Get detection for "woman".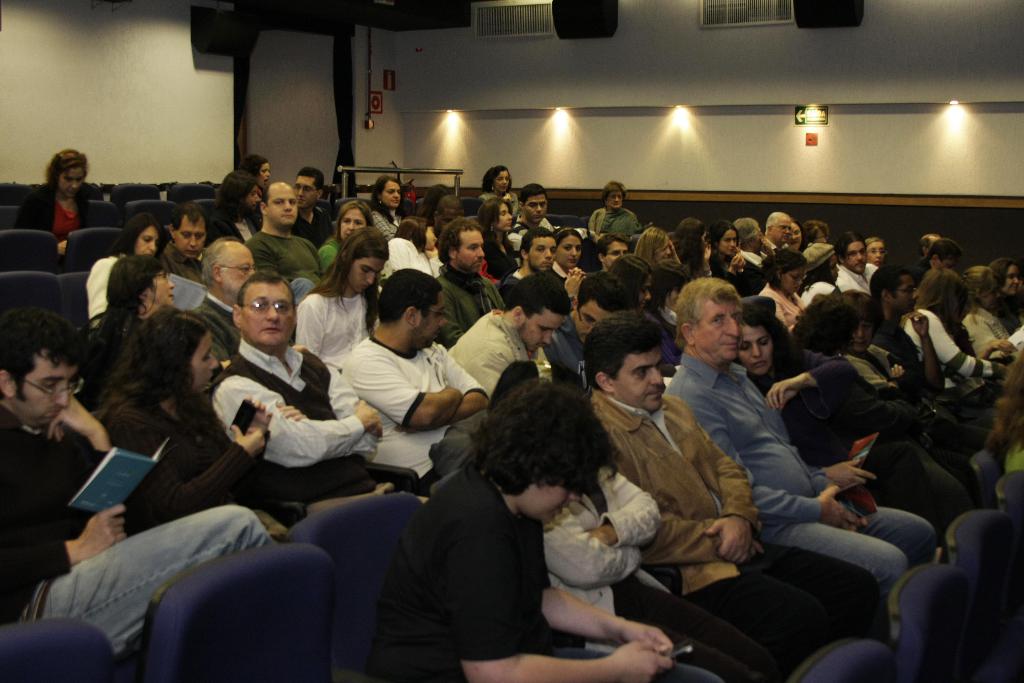
Detection: left=317, top=197, right=377, bottom=278.
